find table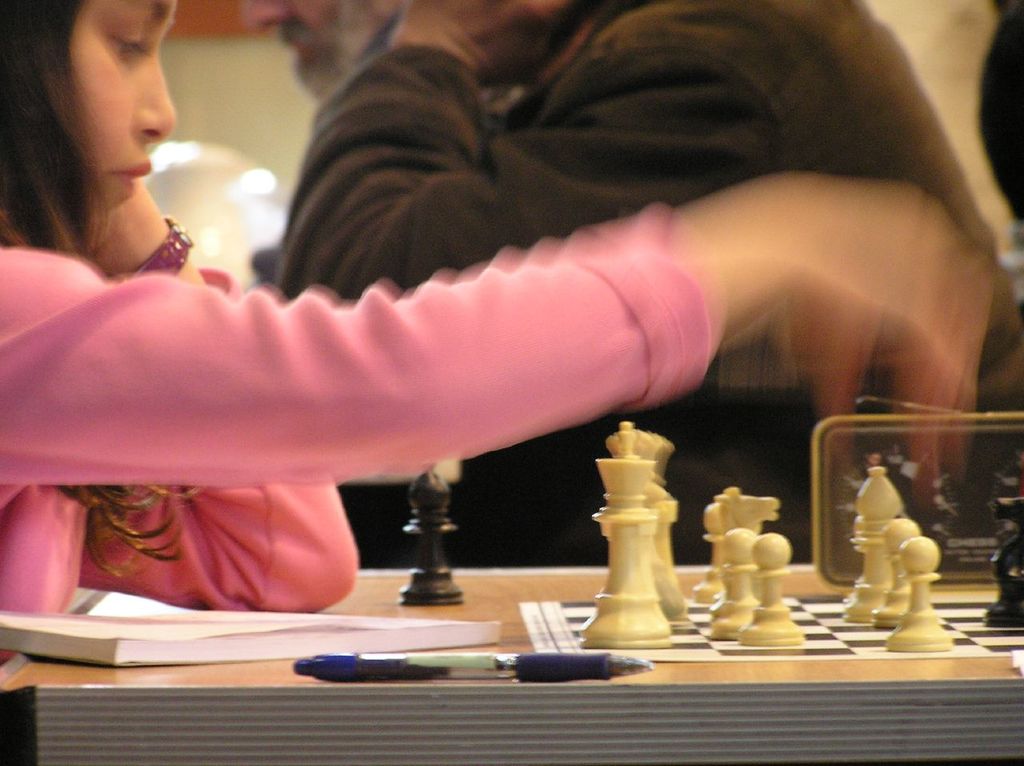
(6,551,1023,762)
